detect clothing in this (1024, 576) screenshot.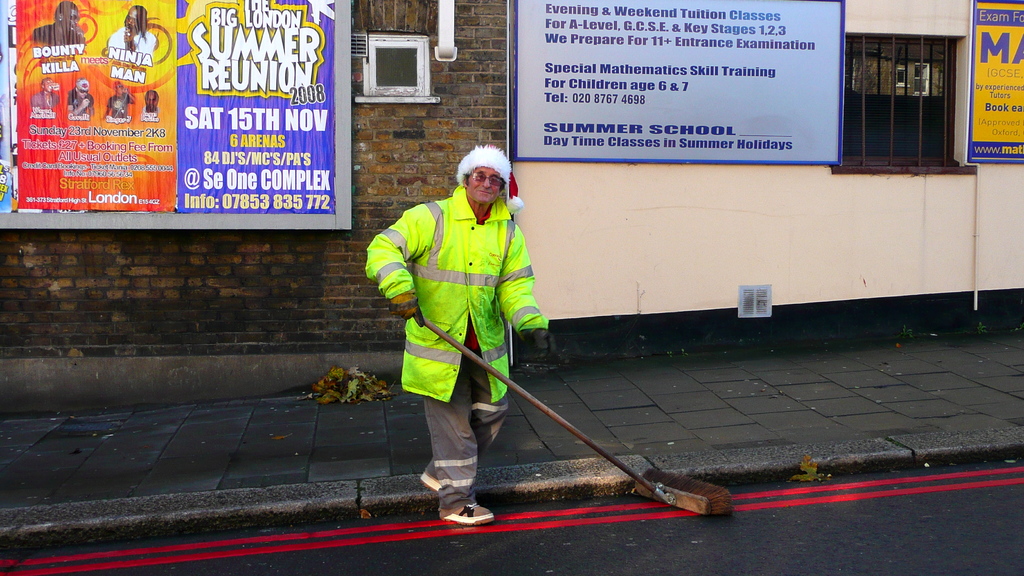
Detection: (x1=104, y1=92, x2=129, y2=119).
